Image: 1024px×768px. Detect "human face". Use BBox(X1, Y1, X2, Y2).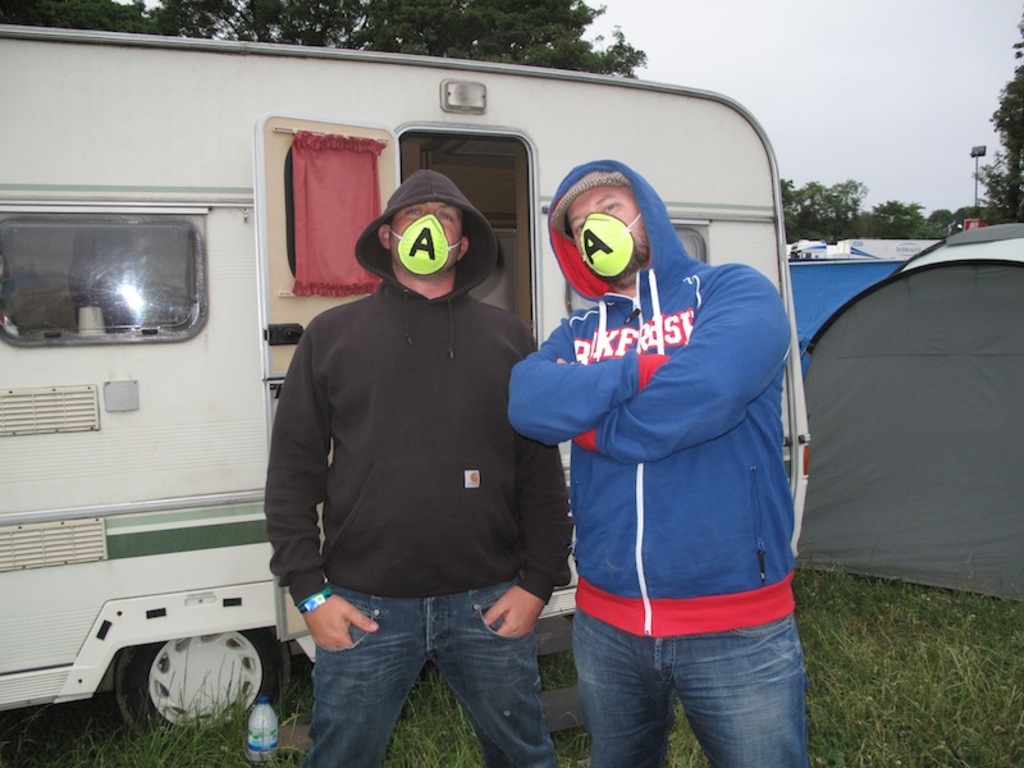
BBox(563, 182, 644, 279).
